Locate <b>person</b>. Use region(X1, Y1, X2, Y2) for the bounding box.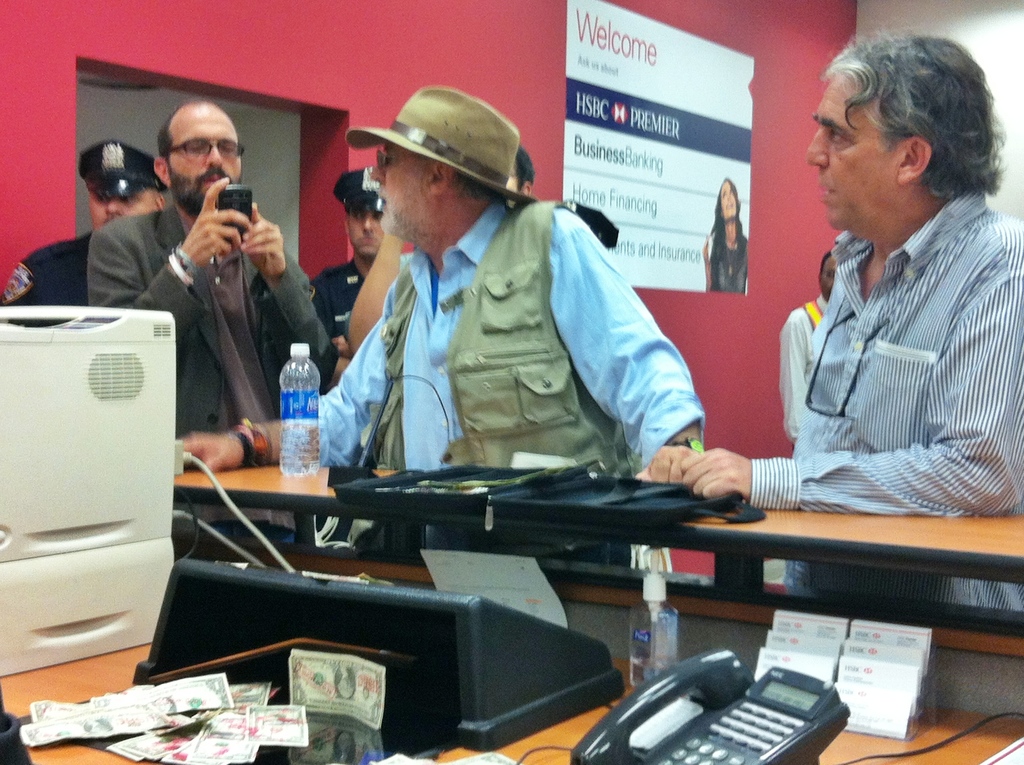
region(774, 244, 838, 451).
